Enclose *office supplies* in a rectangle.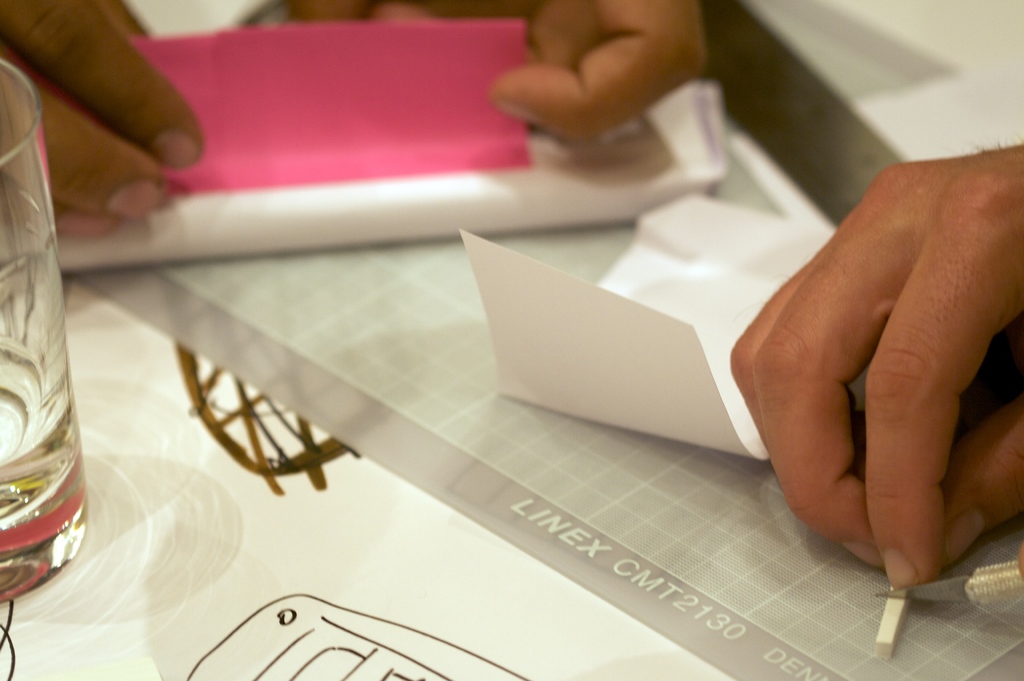
bbox=(47, 22, 733, 280).
